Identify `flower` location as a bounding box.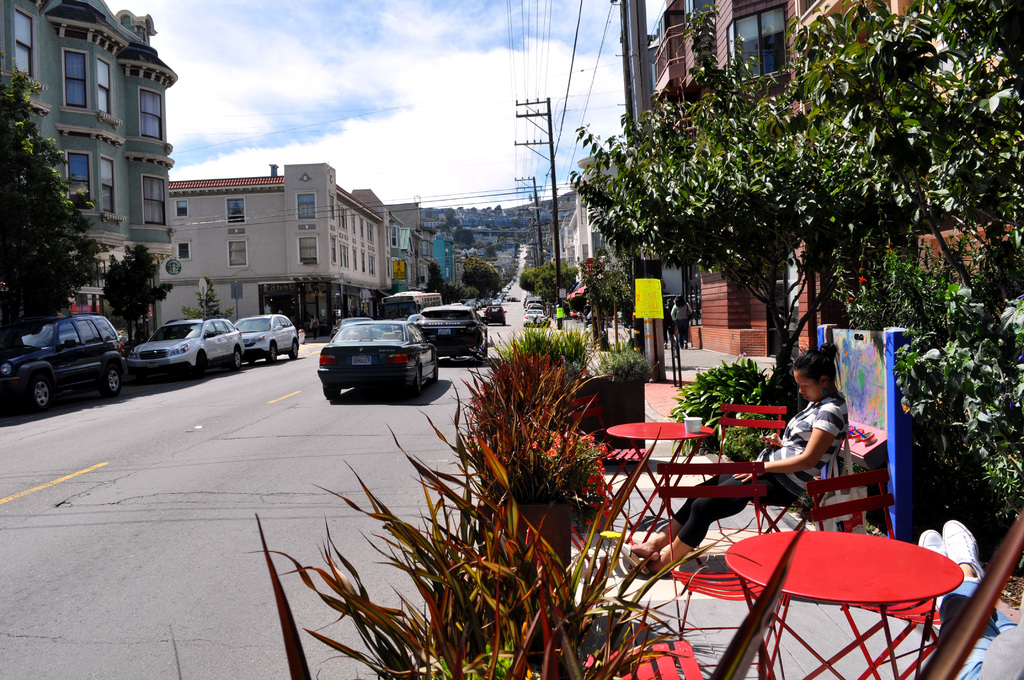
859, 282, 874, 287.
